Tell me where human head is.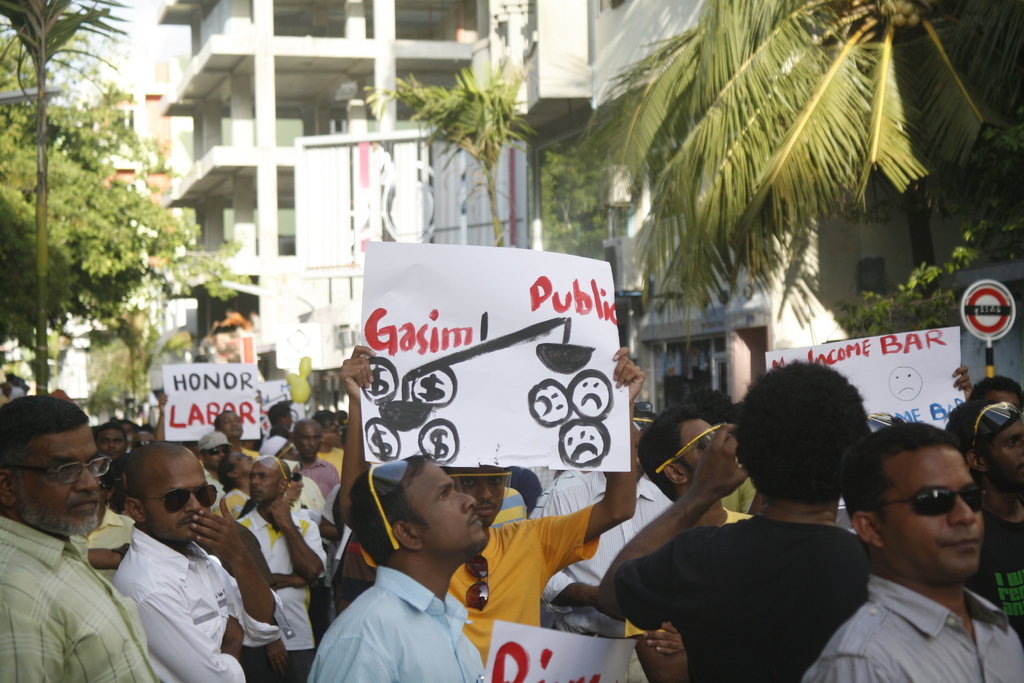
human head is at BBox(125, 443, 210, 539).
